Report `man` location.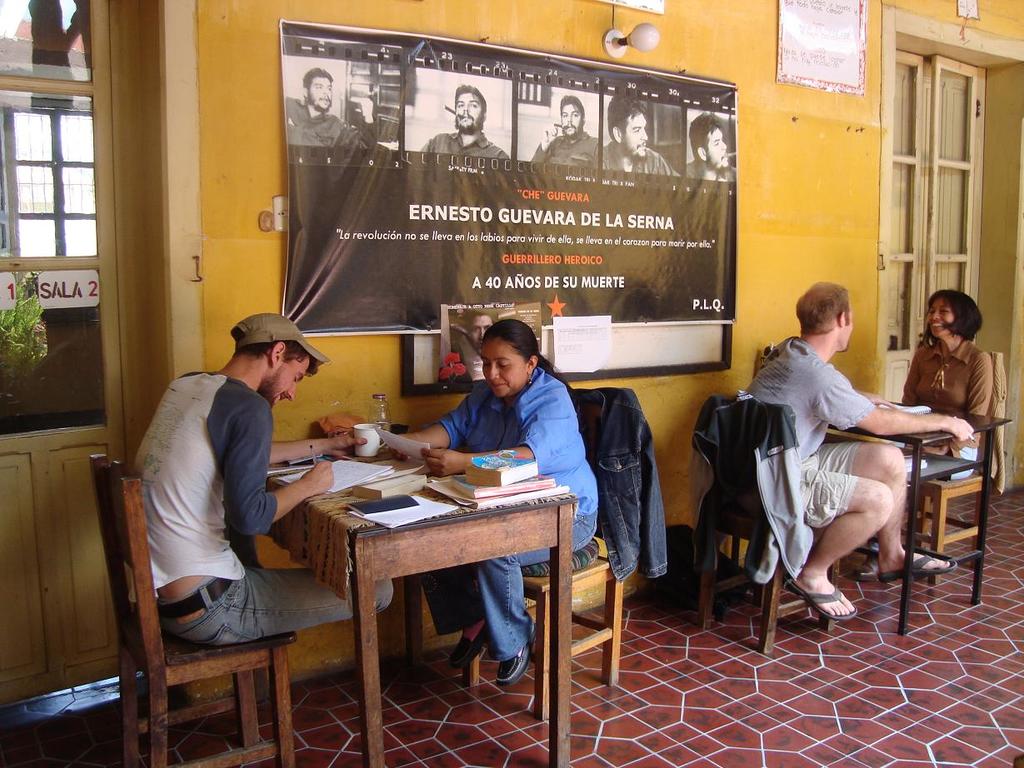
Report: 602,101,681,178.
